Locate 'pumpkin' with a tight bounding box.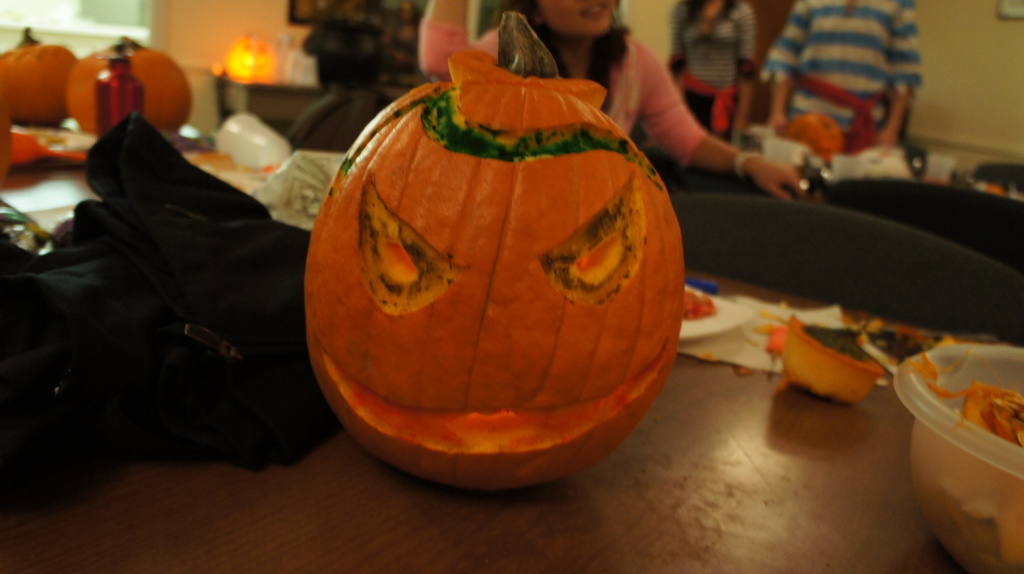
Rect(301, 10, 683, 484).
